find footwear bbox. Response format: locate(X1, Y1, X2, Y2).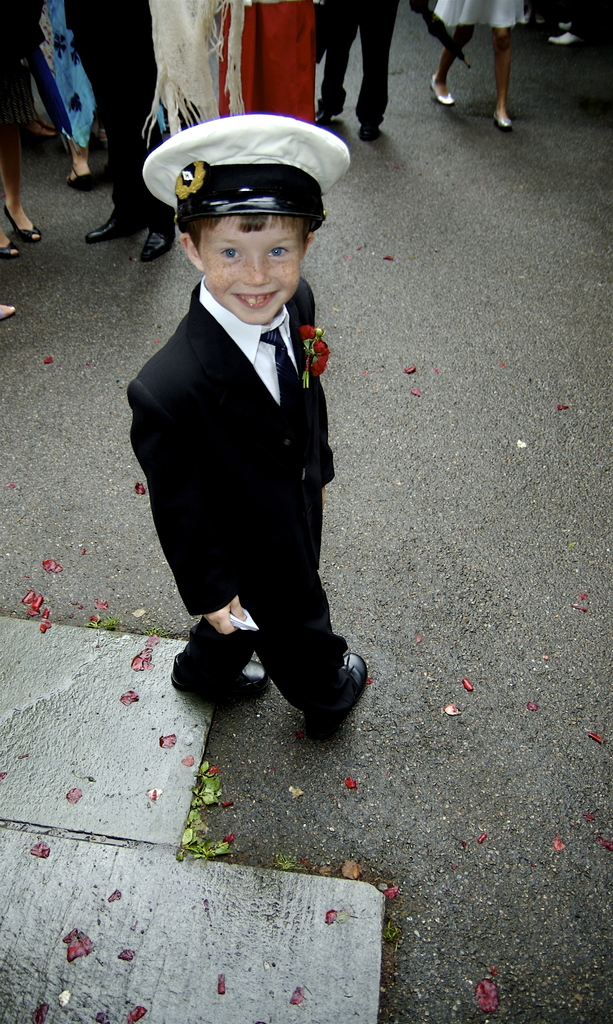
locate(89, 202, 141, 245).
